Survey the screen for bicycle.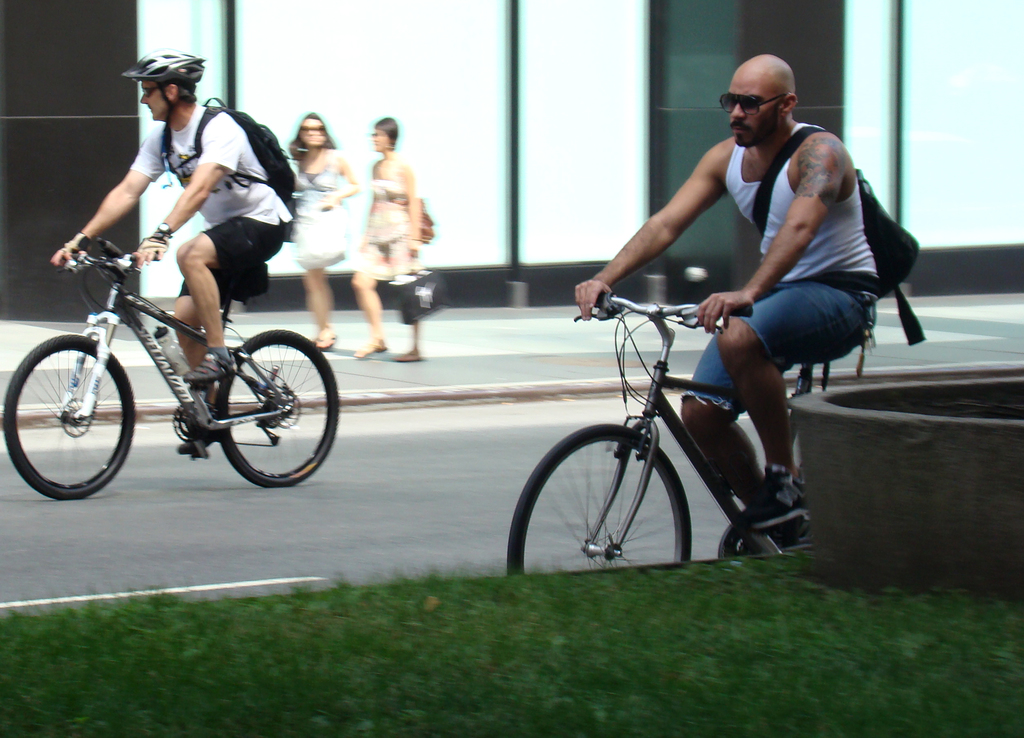
Survey found: (x1=7, y1=216, x2=327, y2=505).
